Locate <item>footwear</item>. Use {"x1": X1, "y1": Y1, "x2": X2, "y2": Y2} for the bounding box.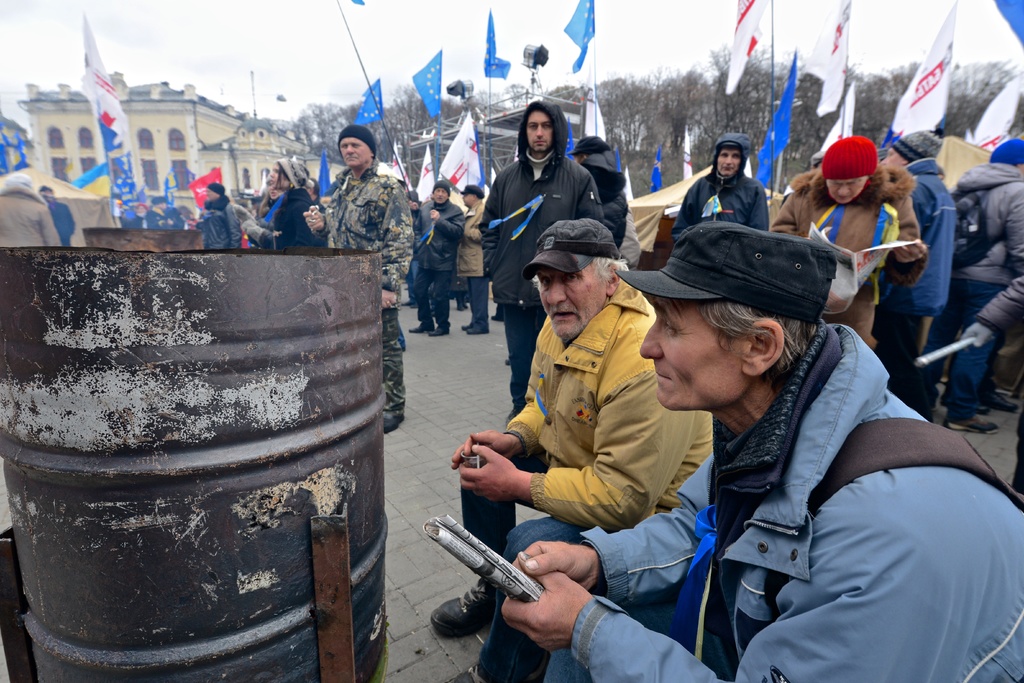
{"x1": 456, "y1": 304, "x2": 465, "y2": 310}.
